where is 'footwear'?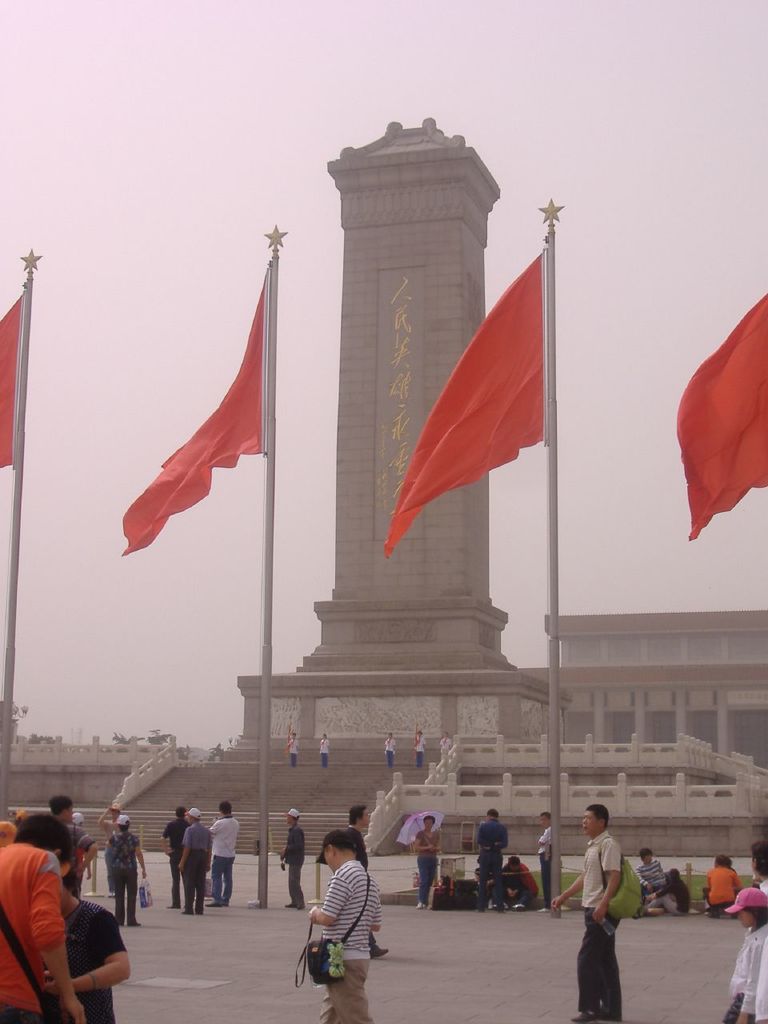
box=[108, 893, 113, 896].
